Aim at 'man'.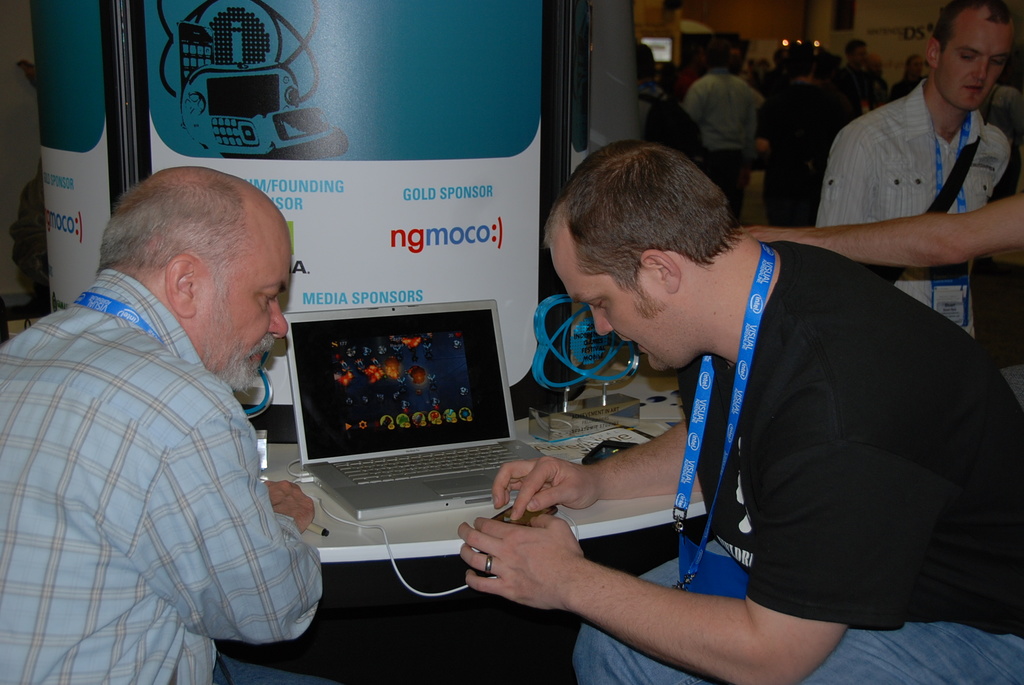
Aimed at [x1=813, y1=0, x2=1021, y2=345].
